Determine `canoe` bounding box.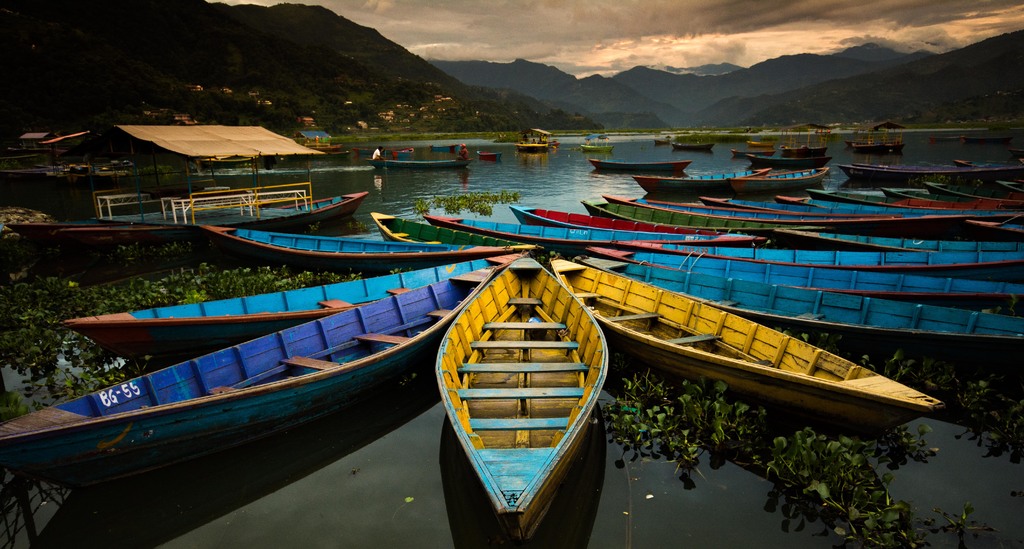
Determined: {"left": 546, "top": 252, "right": 940, "bottom": 429}.
